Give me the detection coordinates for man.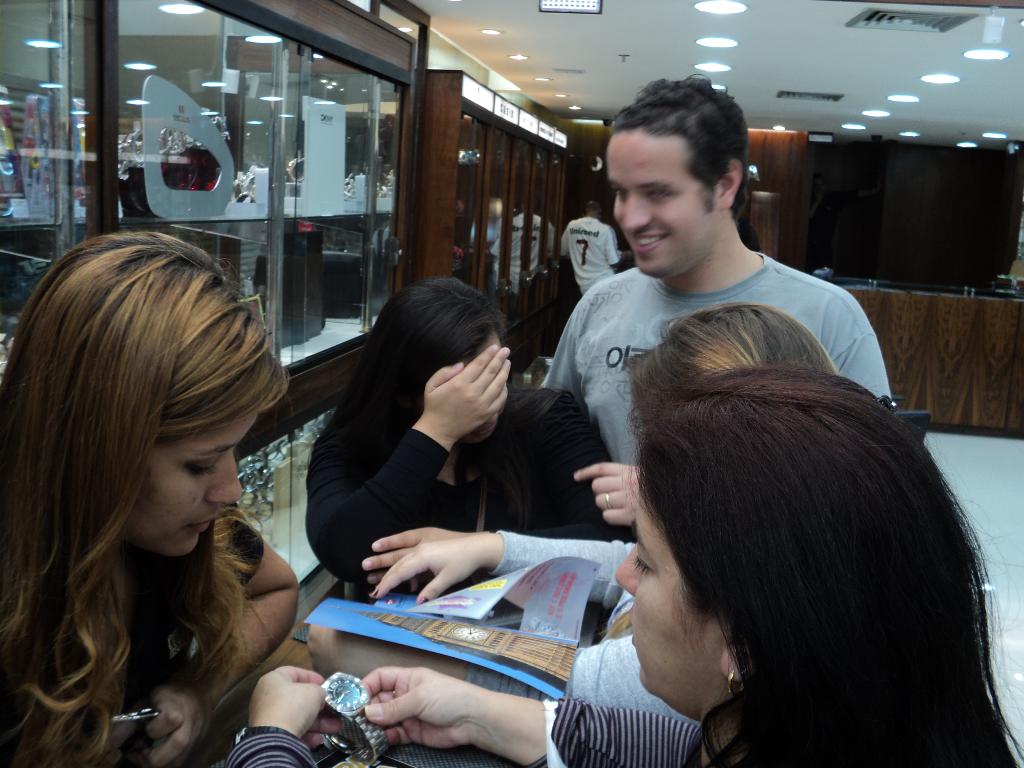
select_region(562, 202, 632, 294).
